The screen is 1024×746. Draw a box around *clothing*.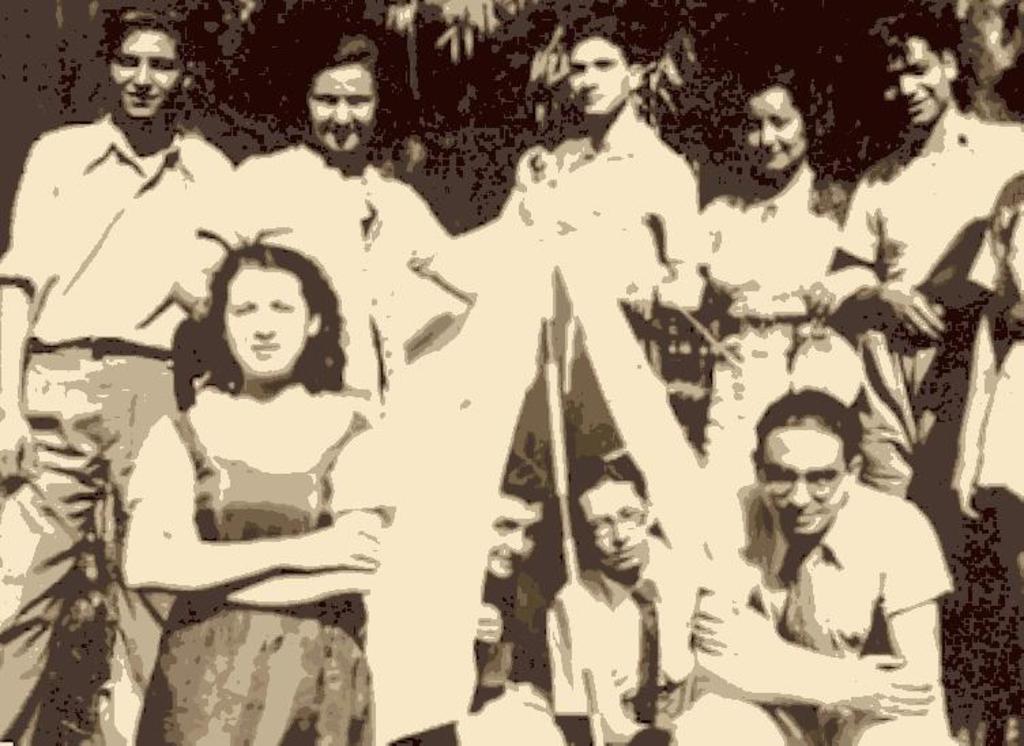
detection(507, 123, 699, 377).
